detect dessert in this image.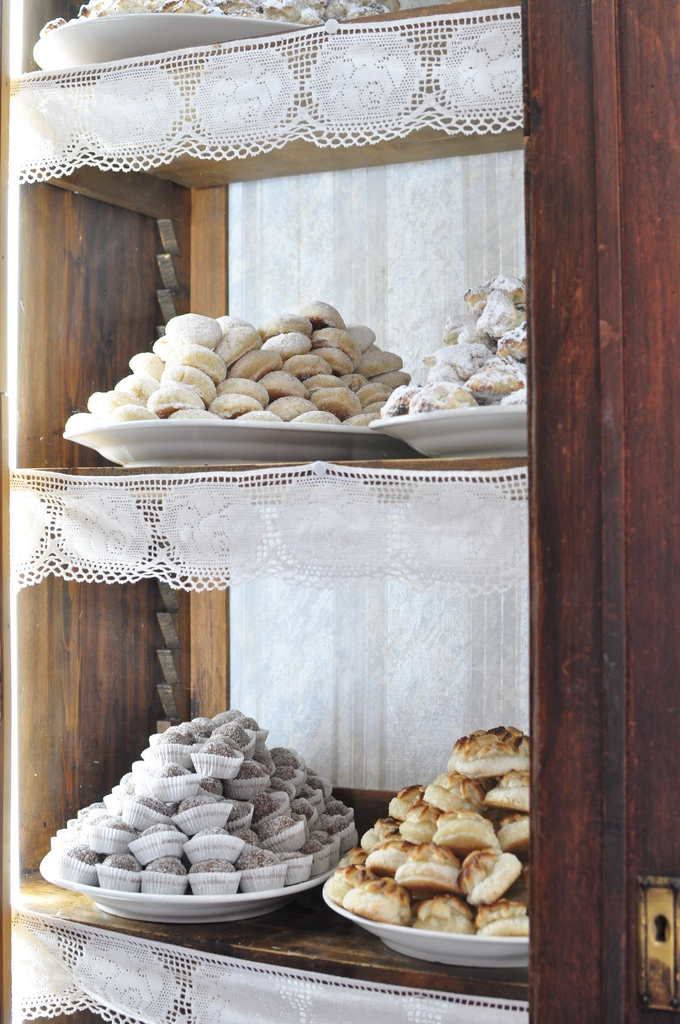
Detection: left=184, top=860, right=242, bottom=897.
